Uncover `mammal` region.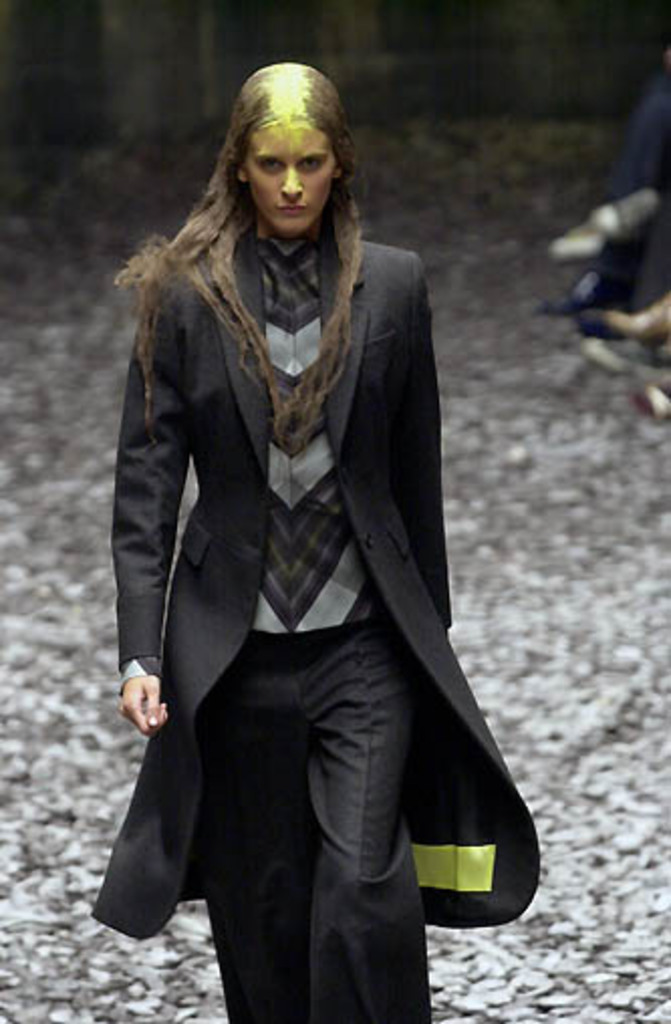
Uncovered: [x1=89, y1=71, x2=542, y2=1022].
